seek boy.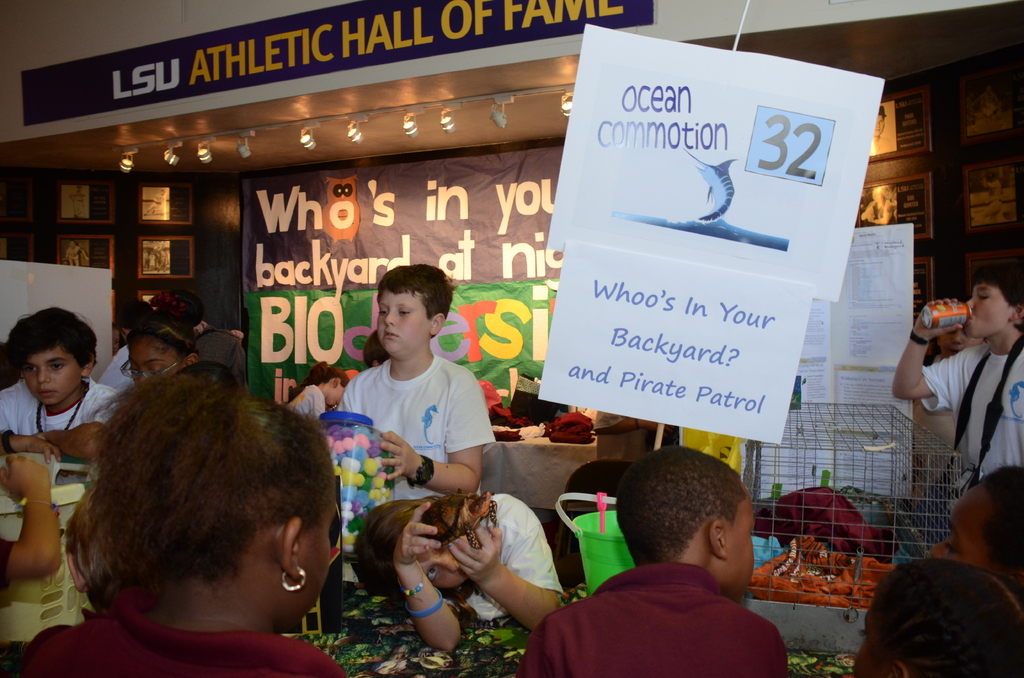
bbox=[339, 267, 495, 505].
